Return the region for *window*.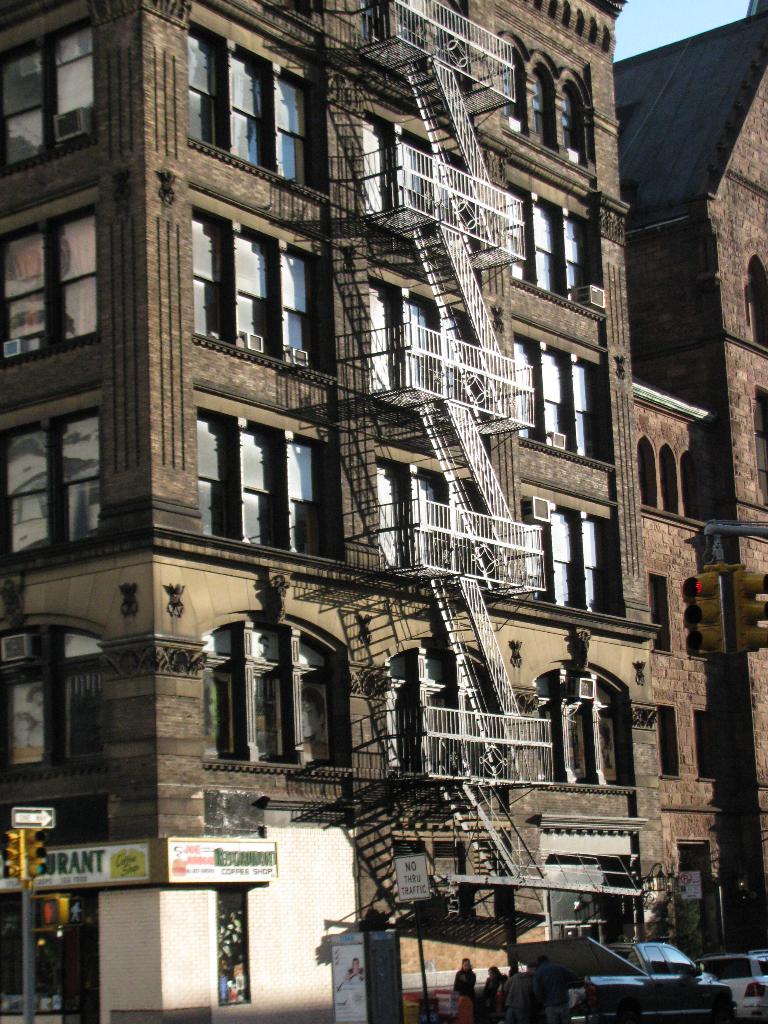
crop(553, 860, 649, 944).
